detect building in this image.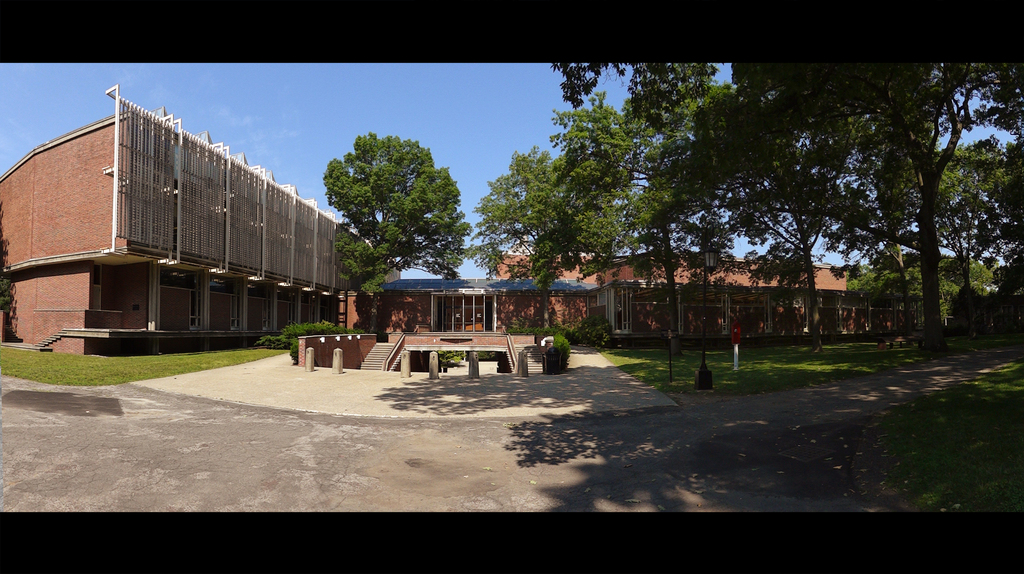
Detection: bbox=[0, 86, 399, 356].
